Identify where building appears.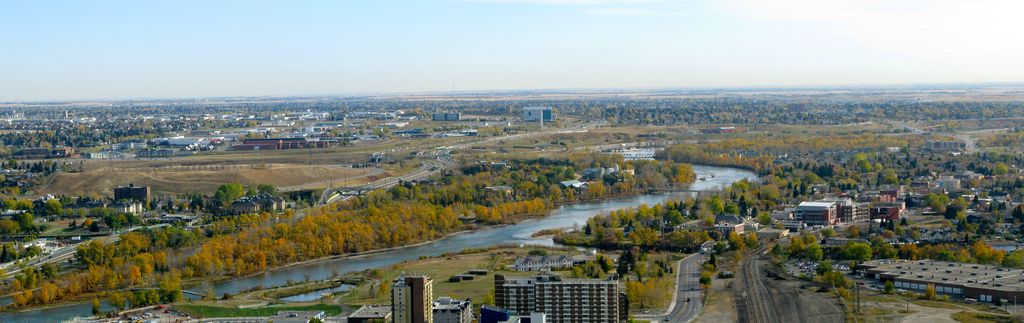
Appears at select_region(390, 276, 436, 322).
